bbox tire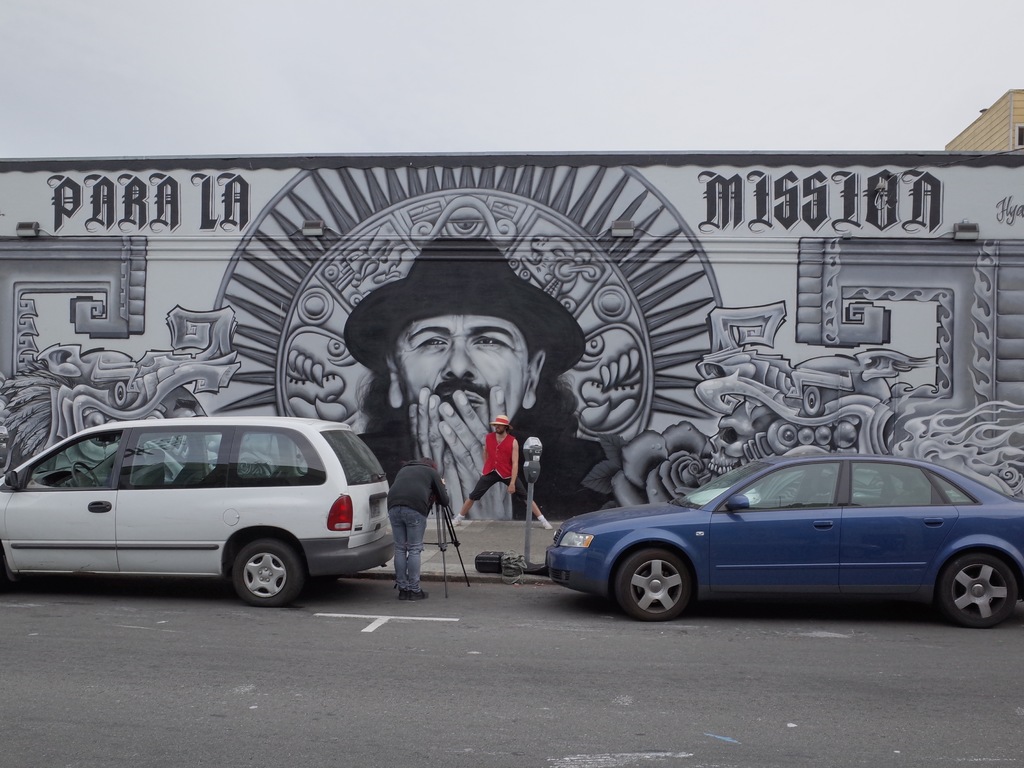
<box>615,550,710,625</box>
